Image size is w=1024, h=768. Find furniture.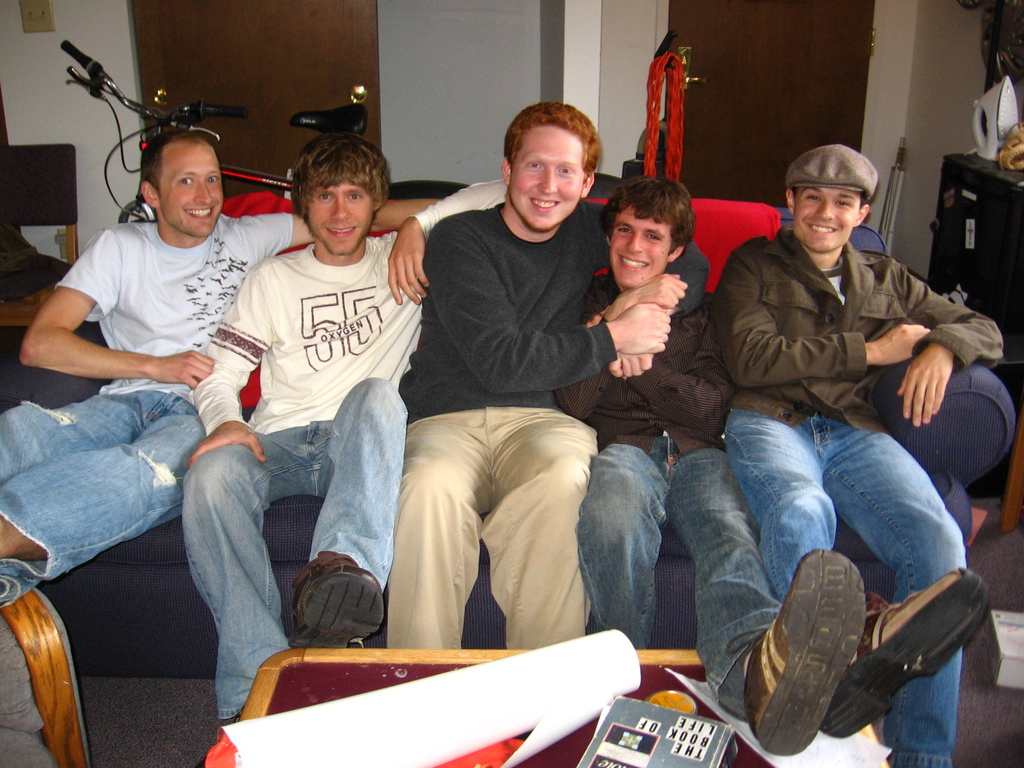
(x1=0, y1=145, x2=80, y2=325).
